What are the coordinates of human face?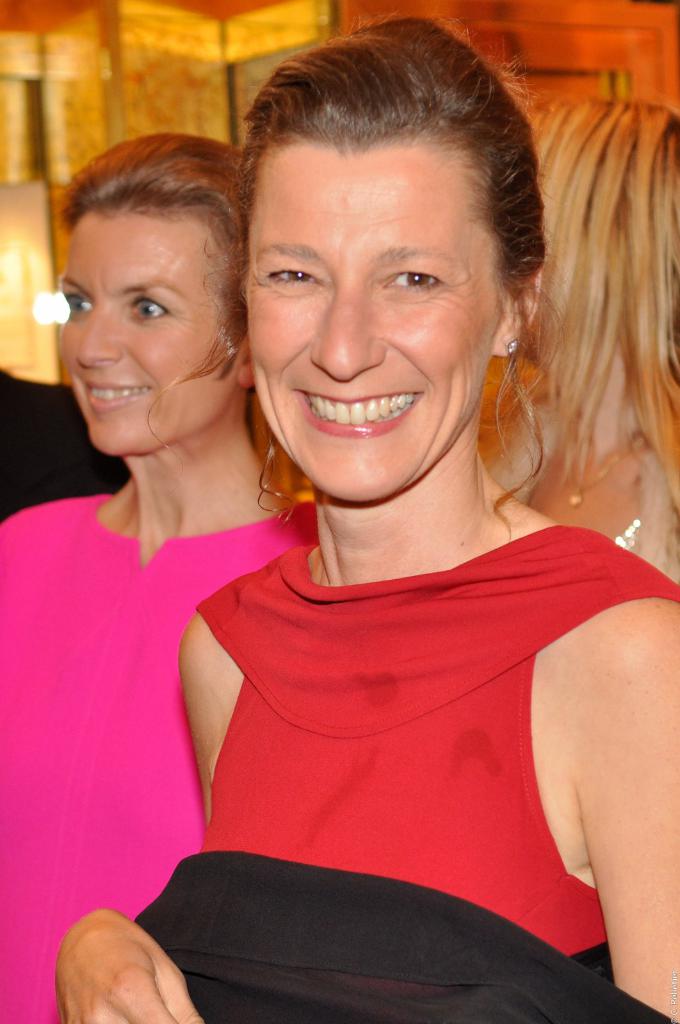
box(239, 144, 505, 509).
